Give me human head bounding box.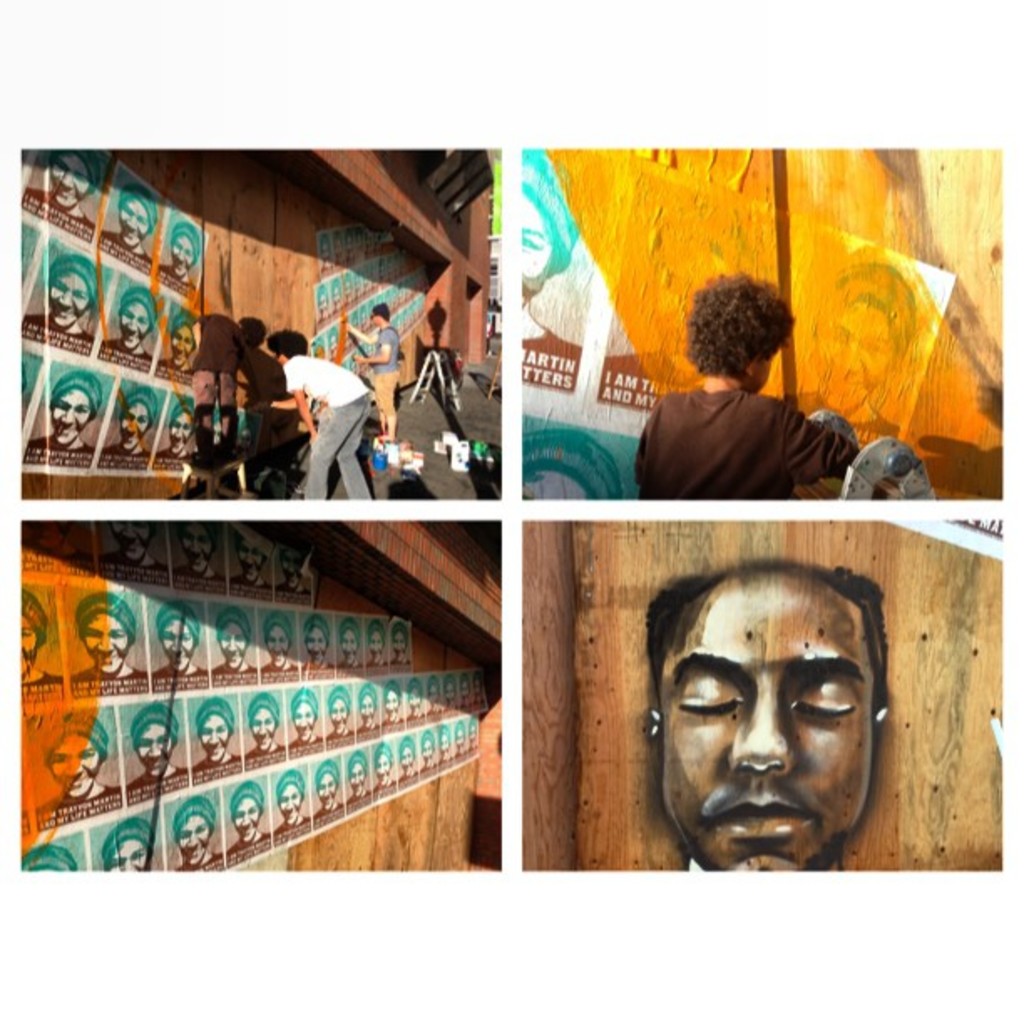
(left=522, top=147, right=581, bottom=308).
